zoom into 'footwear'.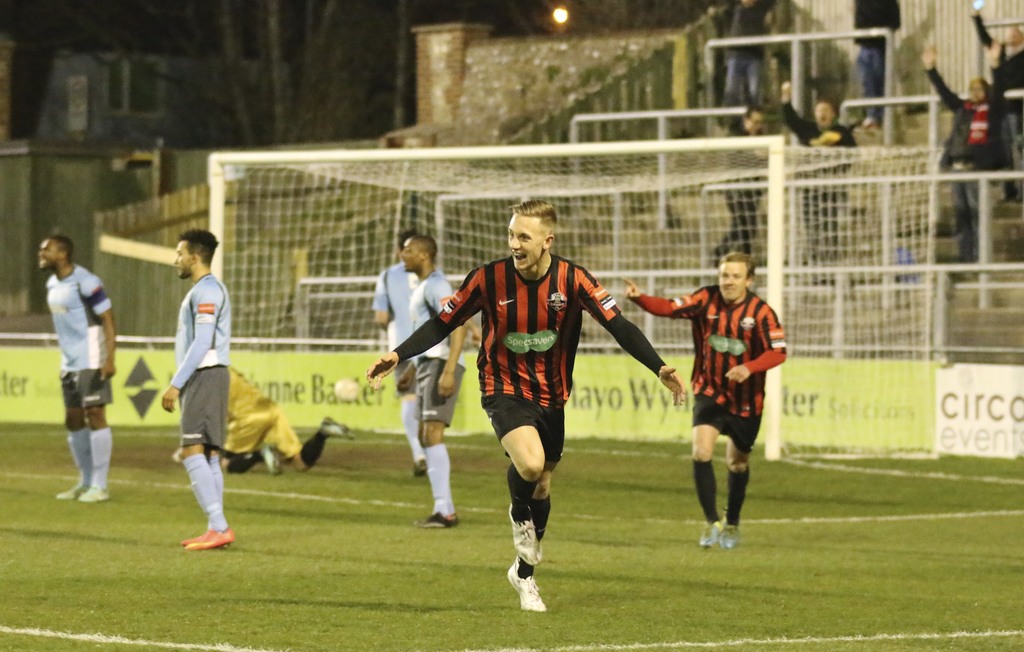
Zoom target: detection(419, 504, 465, 529).
